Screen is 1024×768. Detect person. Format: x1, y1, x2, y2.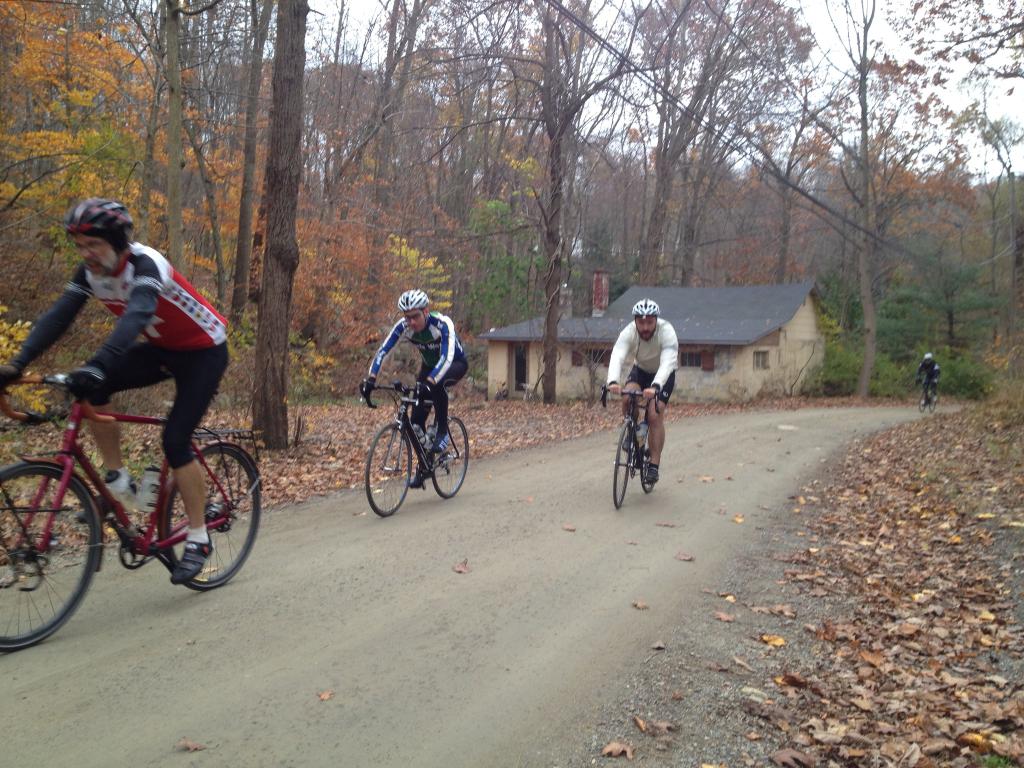
605, 297, 682, 487.
